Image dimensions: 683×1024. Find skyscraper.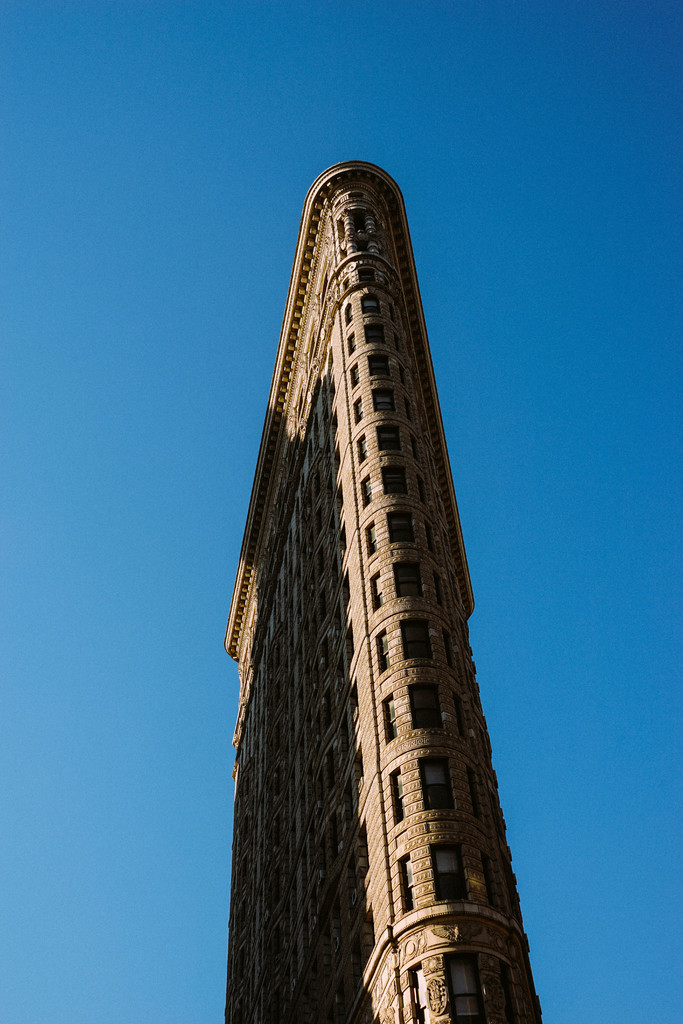
region(249, 238, 541, 1023).
